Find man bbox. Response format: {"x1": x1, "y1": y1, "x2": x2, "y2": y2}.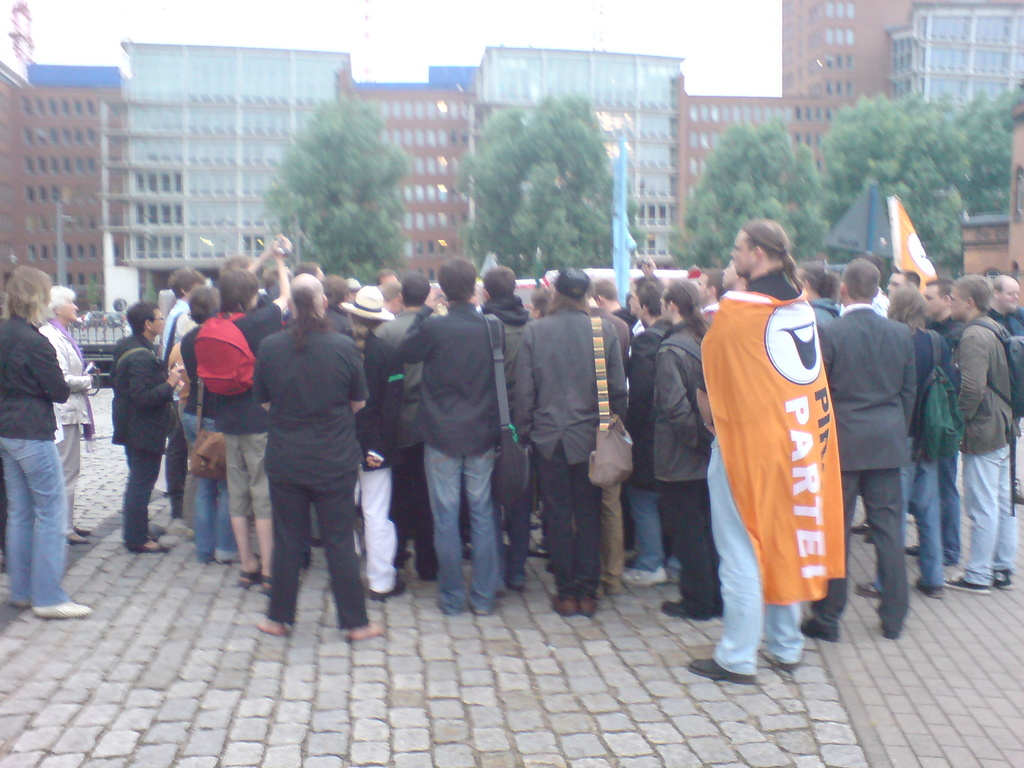
{"x1": 474, "y1": 265, "x2": 535, "y2": 598}.
